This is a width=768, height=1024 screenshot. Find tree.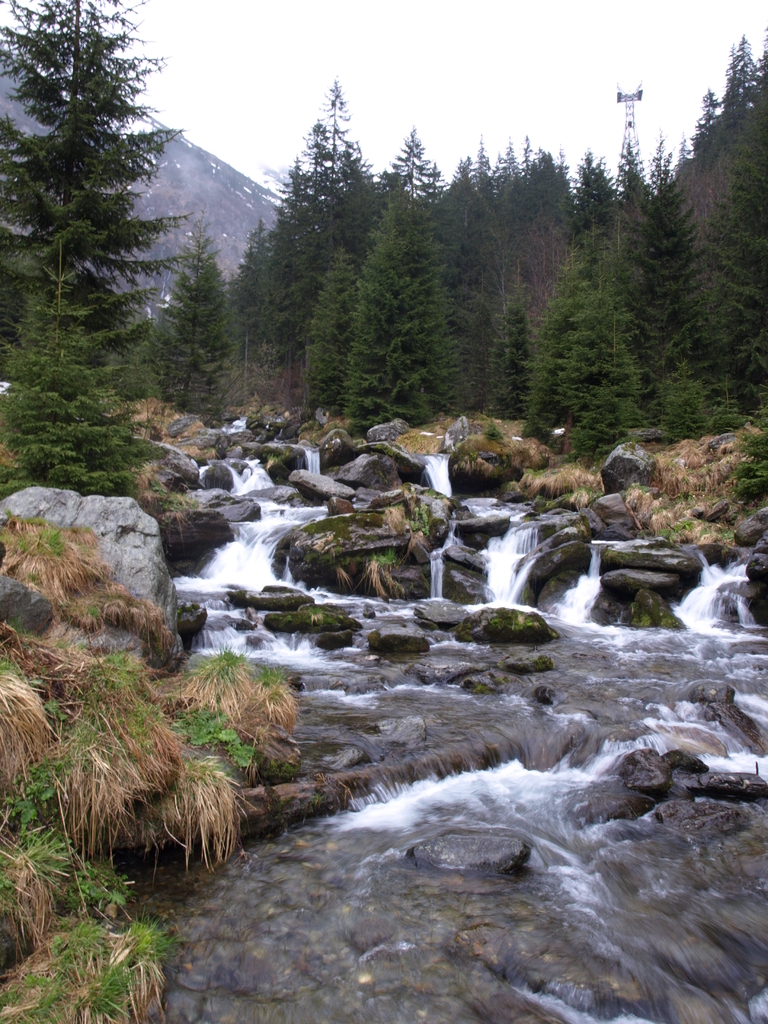
Bounding box: bbox=(152, 230, 244, 418).
